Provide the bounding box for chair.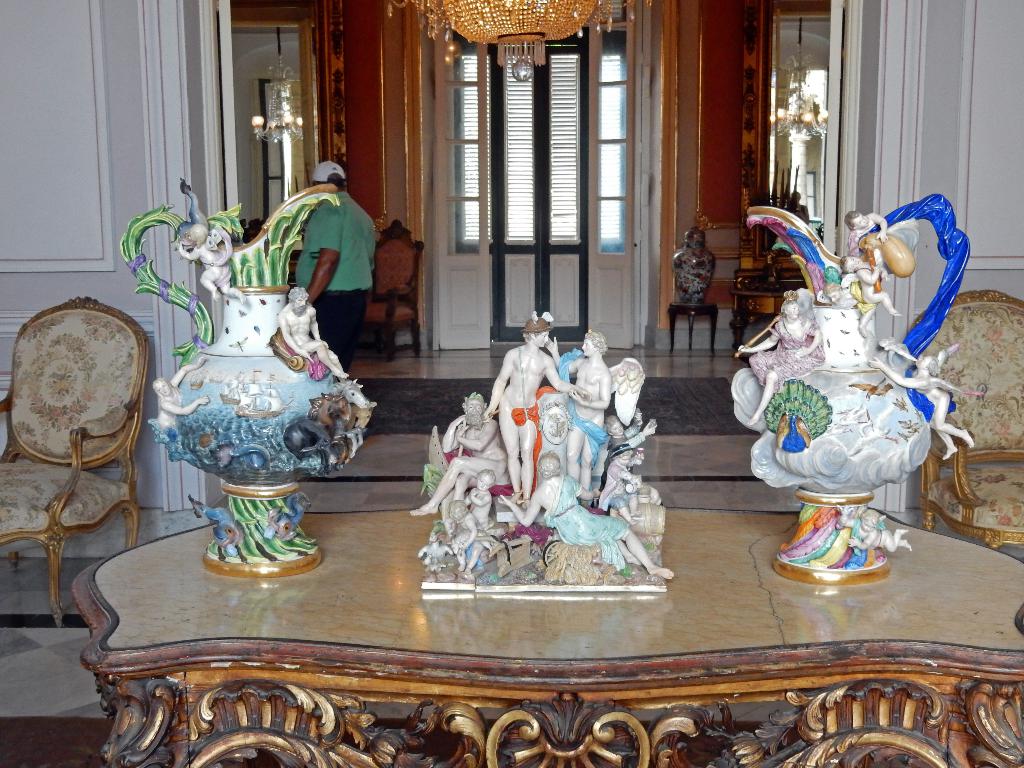
box=[355, 218, 427, 357].
